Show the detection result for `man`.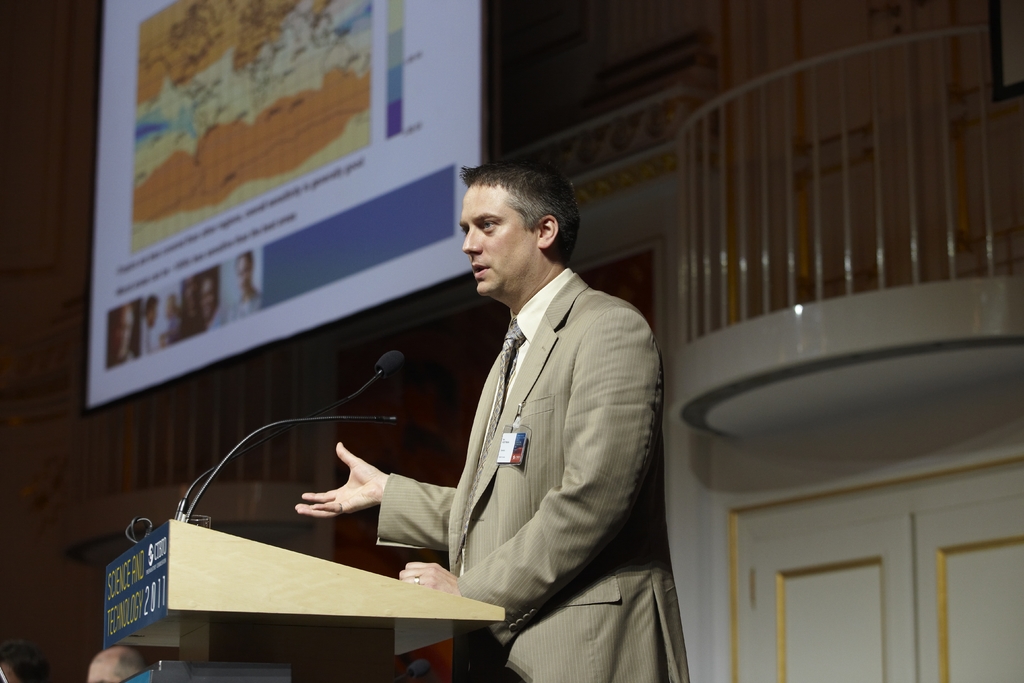
{"left": 136, "top": 291, "right": 161, "bottom": 355}.
